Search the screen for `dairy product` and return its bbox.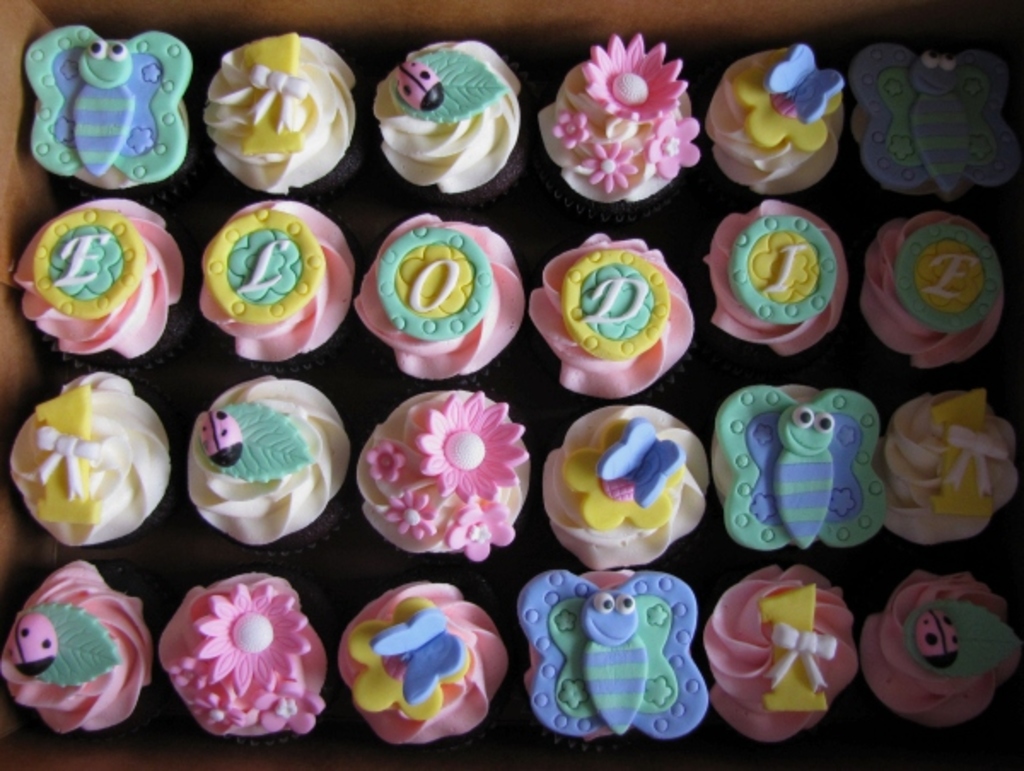
Found: BBox(872, 577, 1005, 718).
